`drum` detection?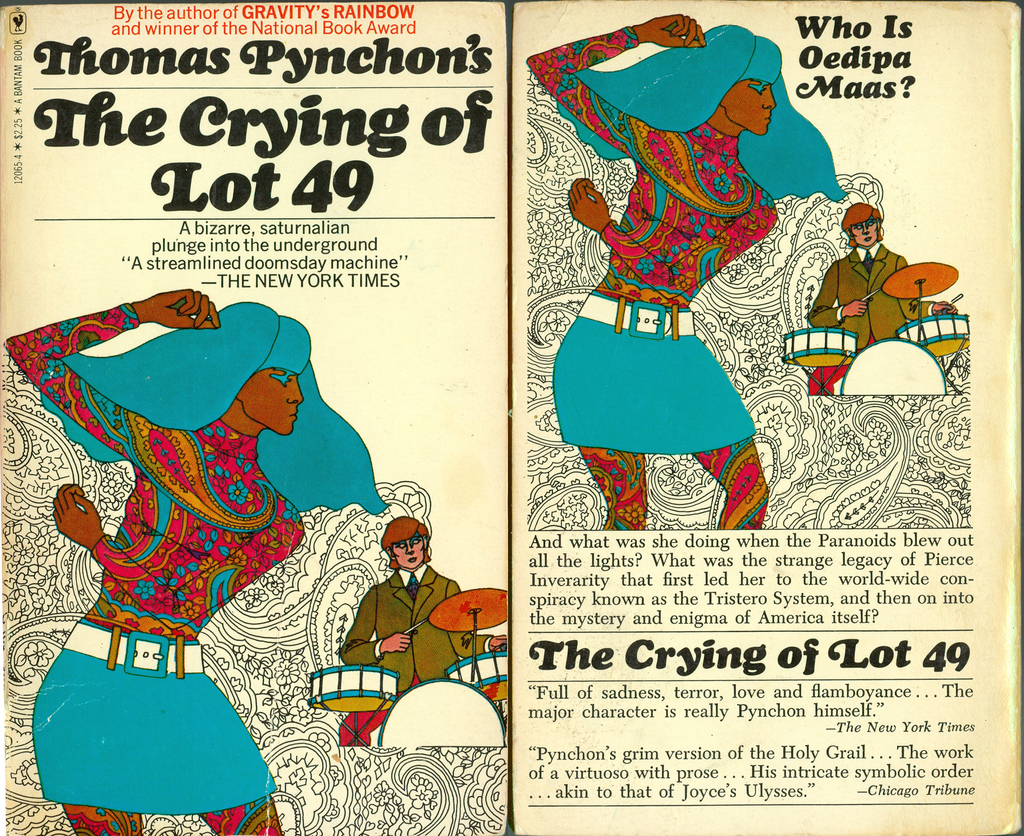
{"x1": 380, "y1": 679, "x2": 504, "y2": 747}
